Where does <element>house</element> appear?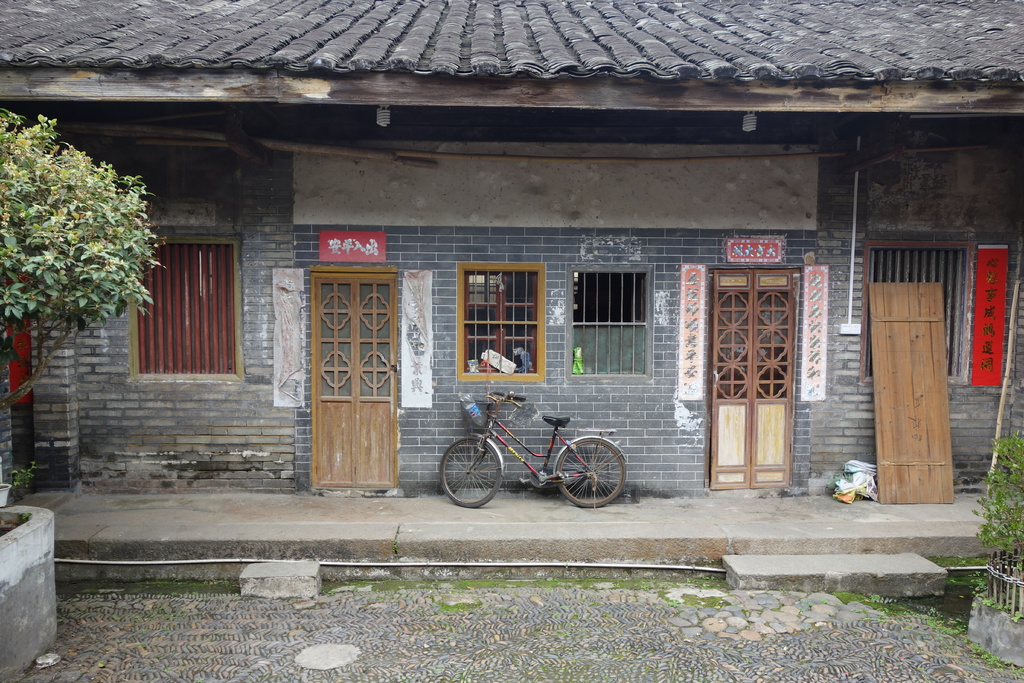
Appears at [x1=0, y1=0, x2=1023, y2=495].
